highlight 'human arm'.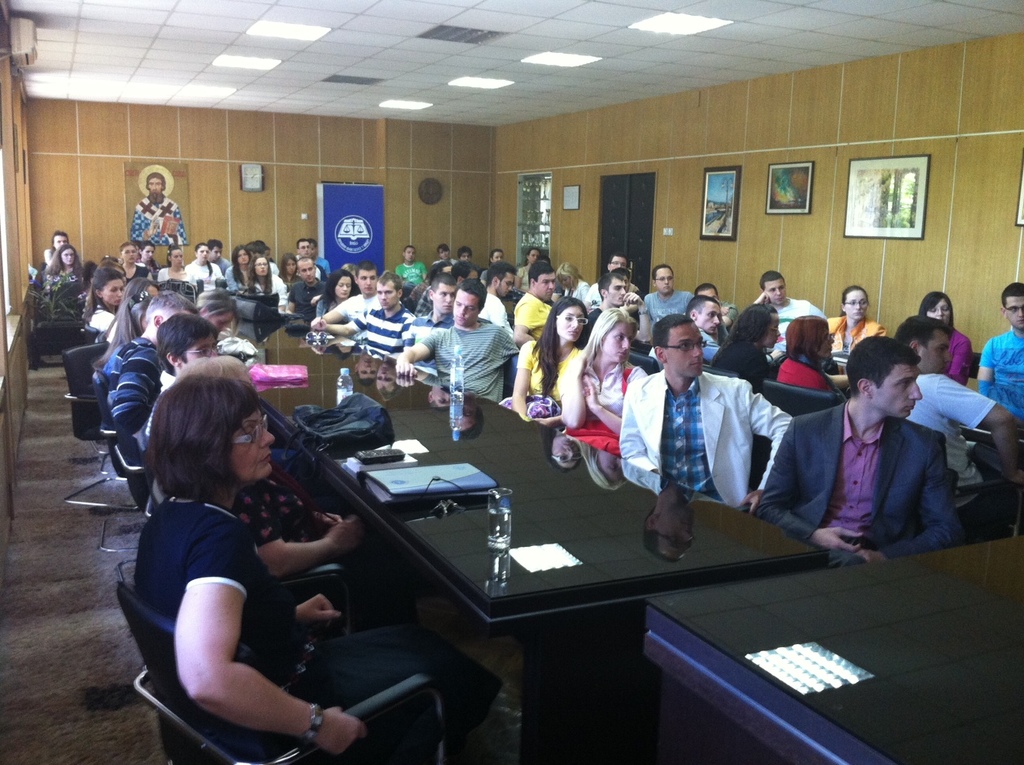
Highlighted region: 187 266 189 277.
